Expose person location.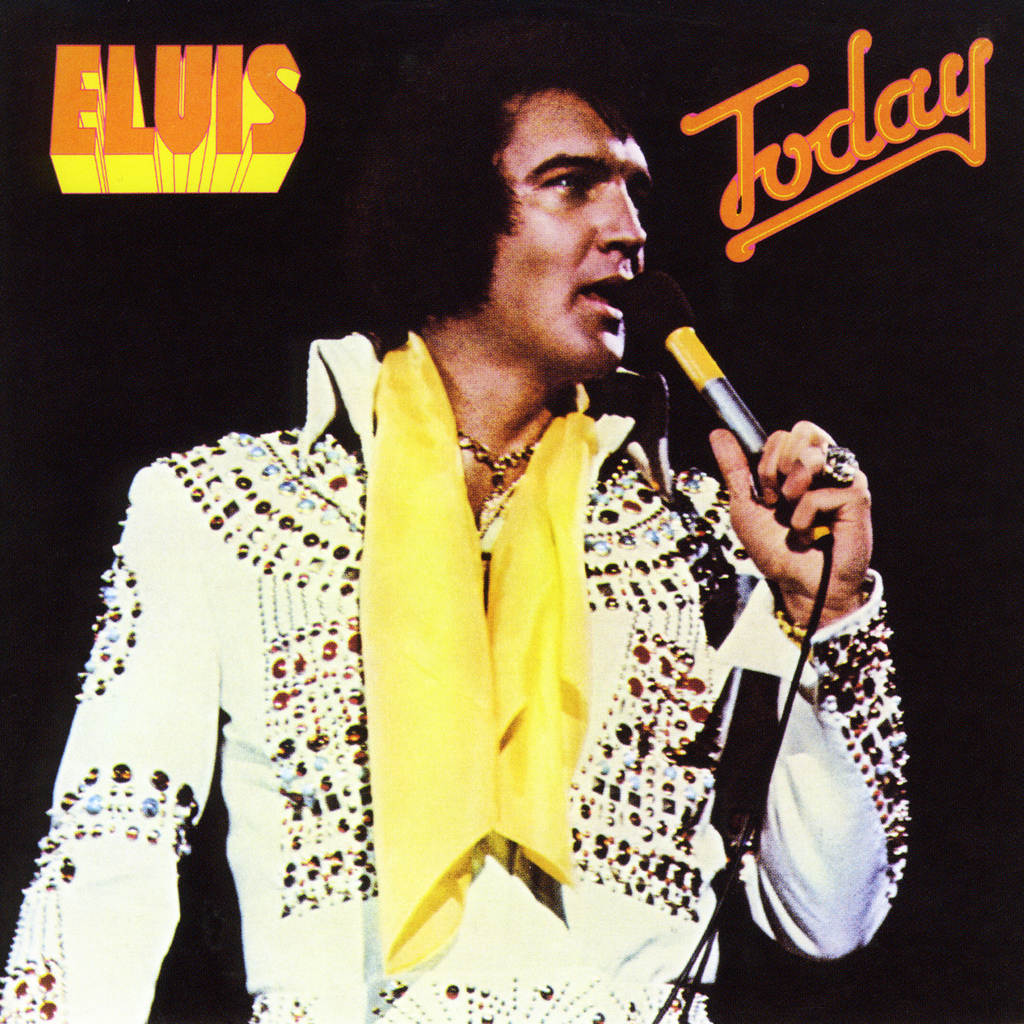
Exposed at BBox(82, 145, 862, 1023).
